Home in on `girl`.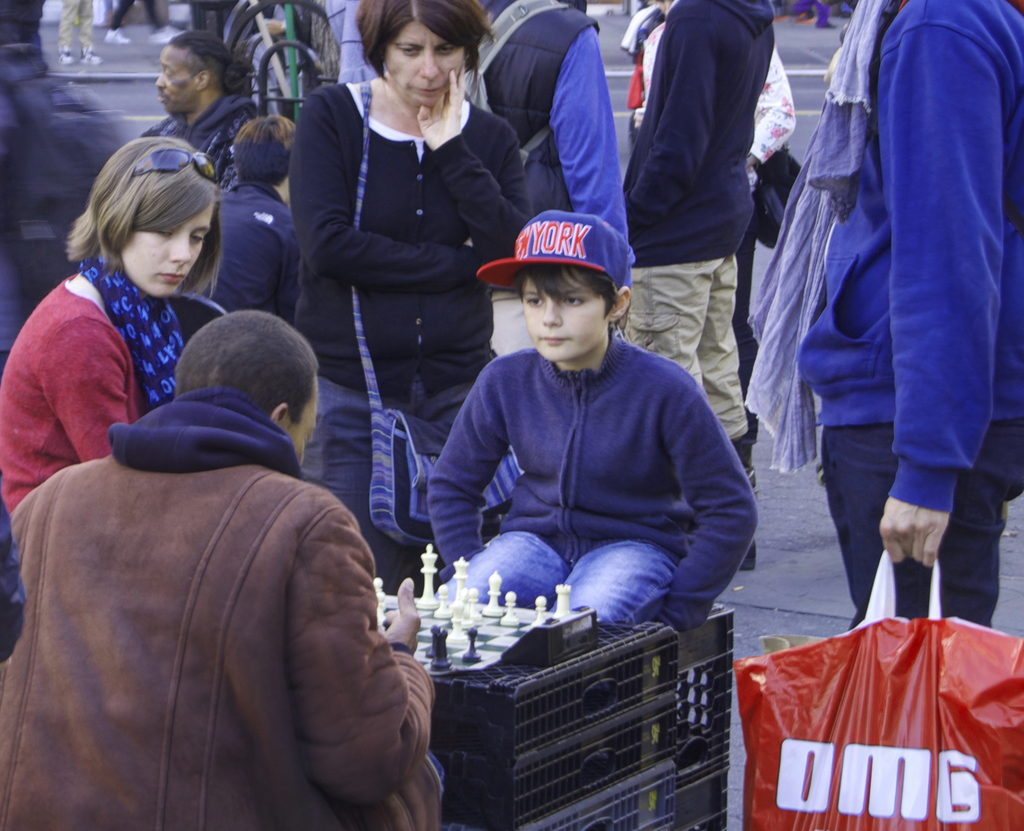
Homed in at bbox(288, 0, 540, 601).
